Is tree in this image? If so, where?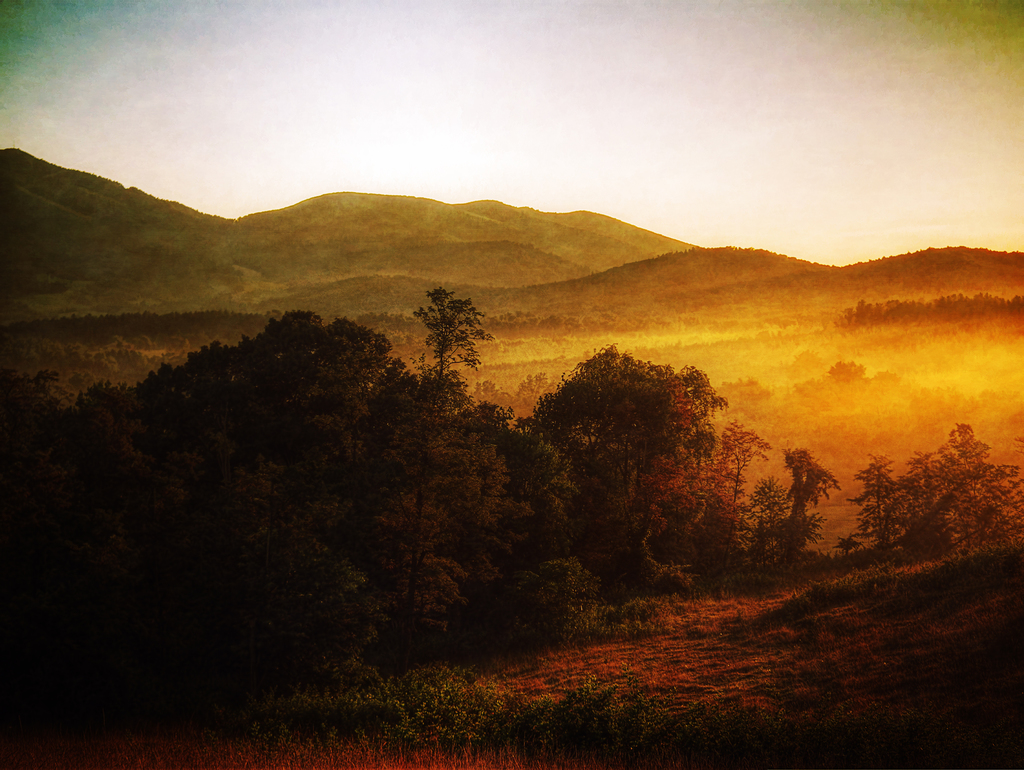
Yes, at bbox(401, 269, 491, 390).
